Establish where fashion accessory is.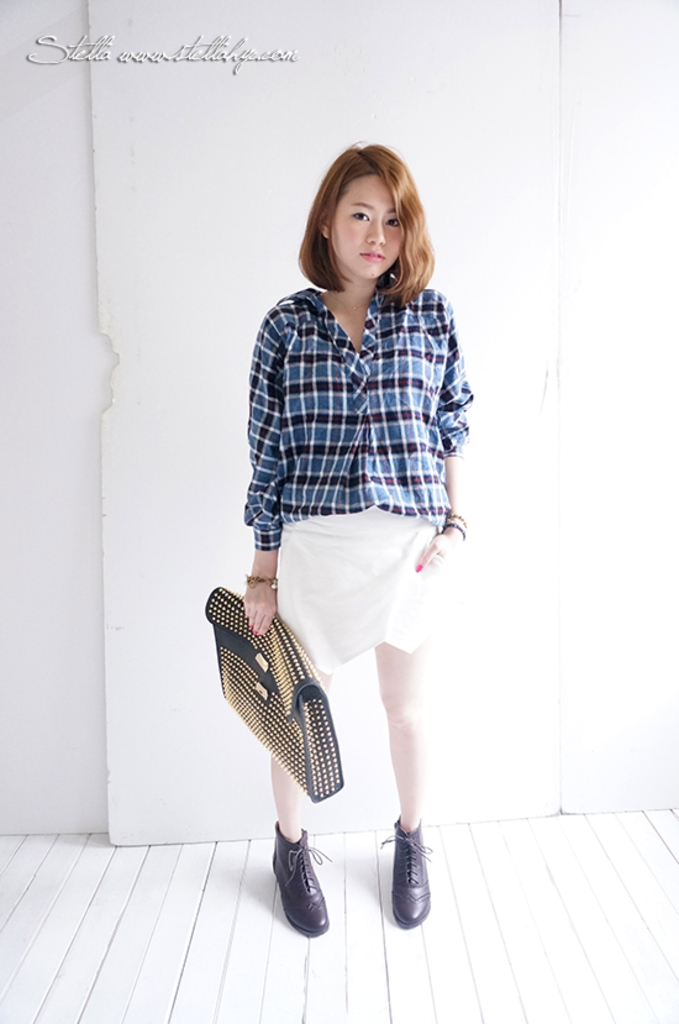
Established at 199 585 343 803.
